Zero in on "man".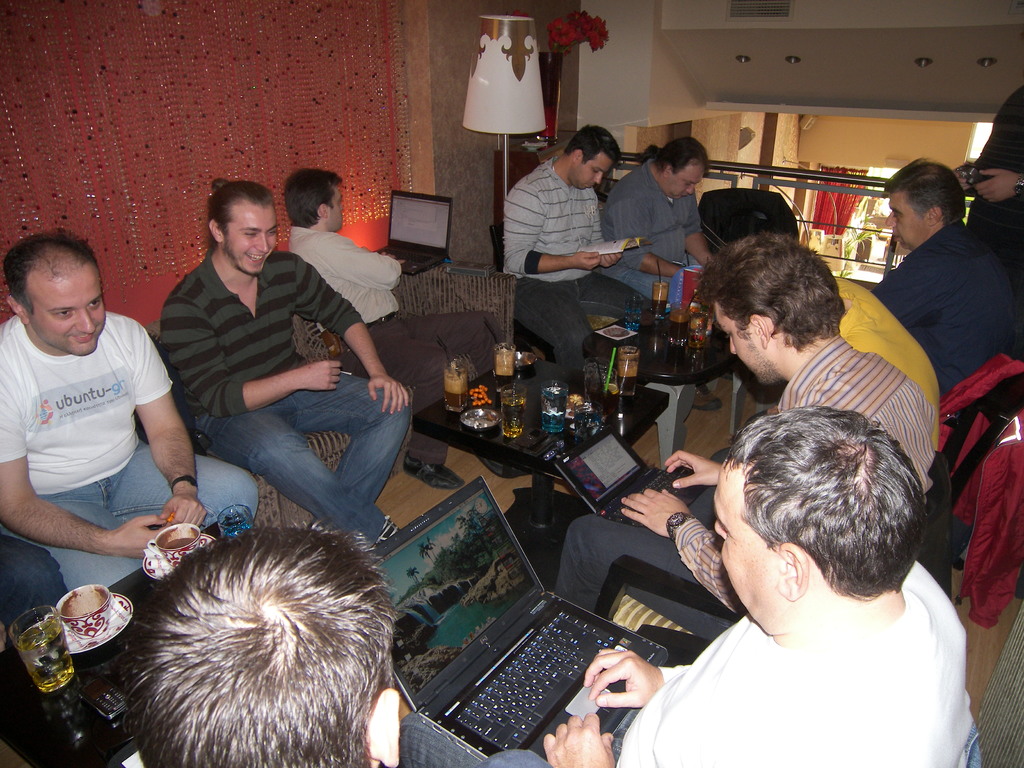
Zeroed in: Rect(0, 241, 260, 596).
